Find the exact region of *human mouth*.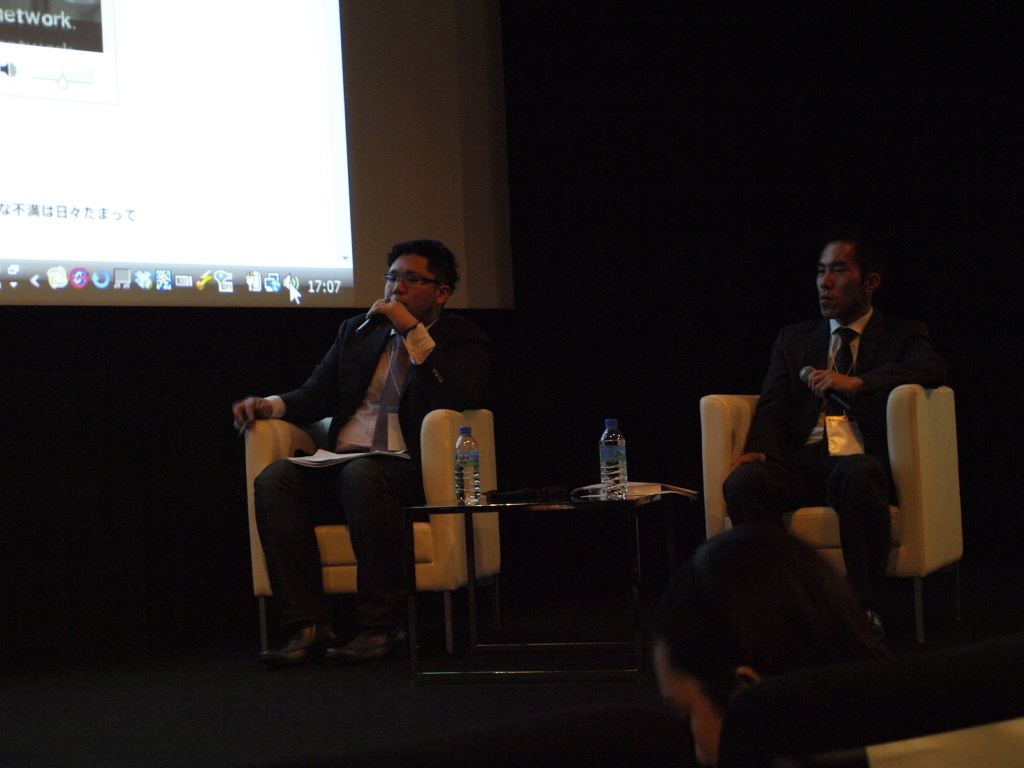
Exact region: [left=813, top=293, right=833, bottom=311].
